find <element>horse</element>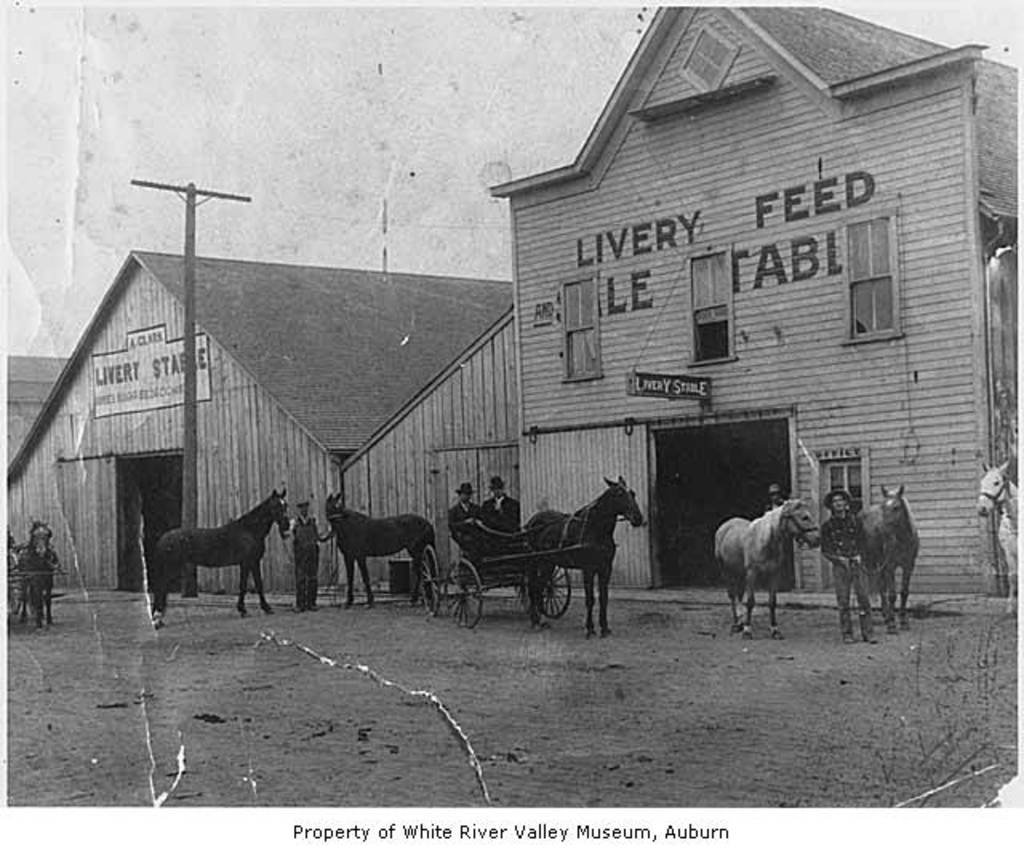
box(966, 456, 1022, 610)
